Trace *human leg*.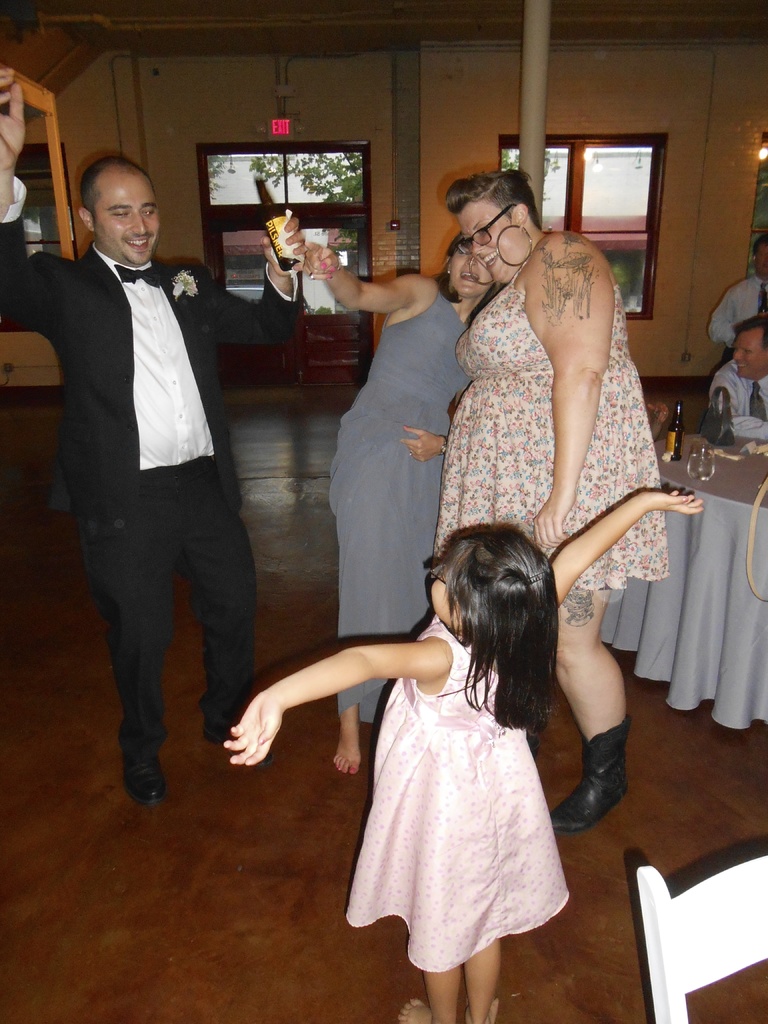
Traced to bbox=[83, 480, 180, 802].
